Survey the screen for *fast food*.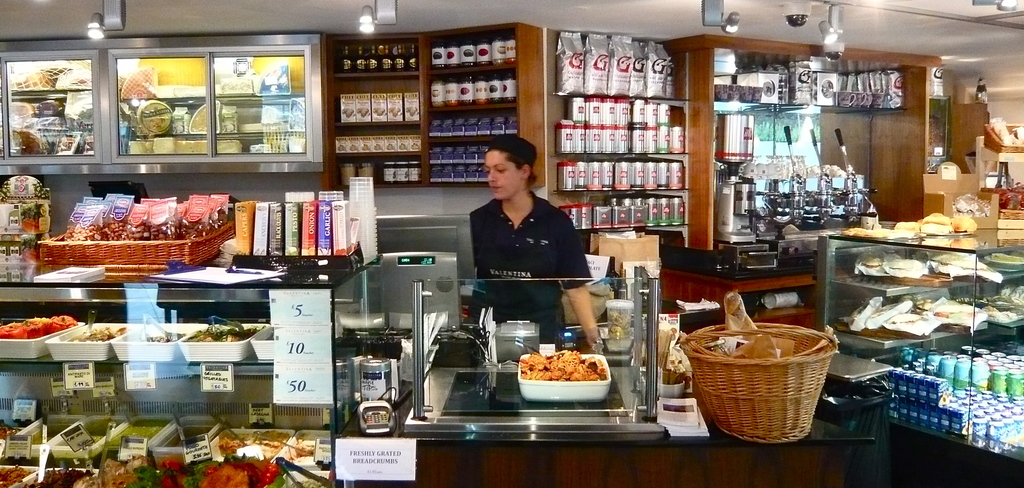
Survey found: box(895, 218, 918, 228).
